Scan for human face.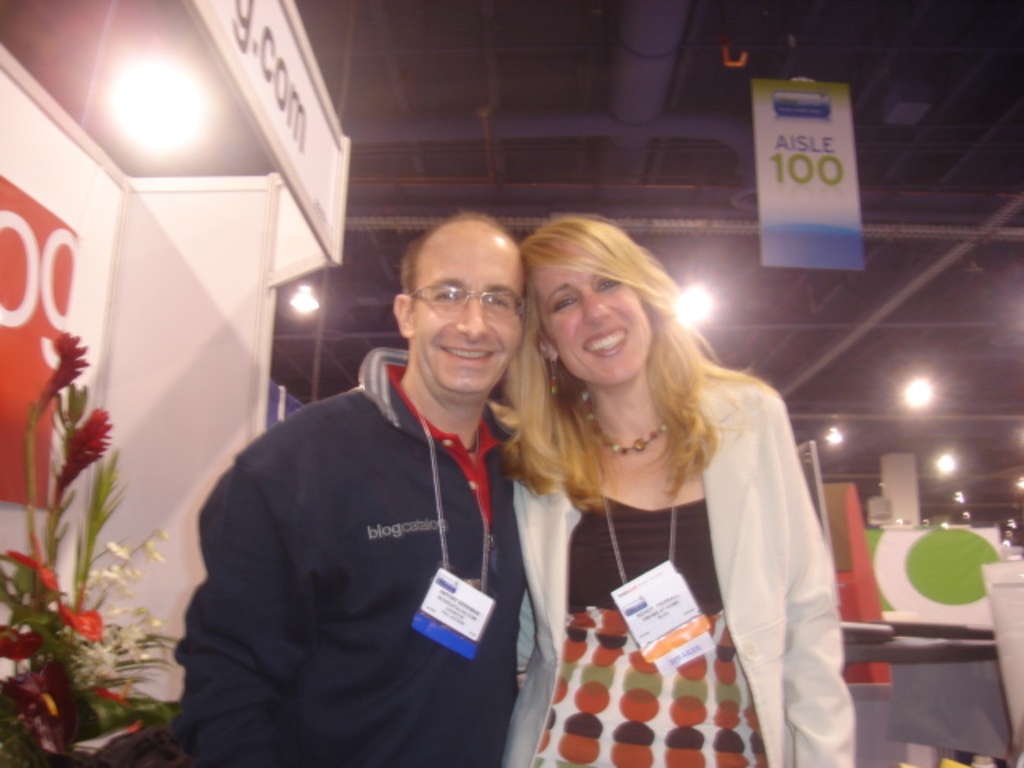
Scan result: region(418, 222, 525, 395).
